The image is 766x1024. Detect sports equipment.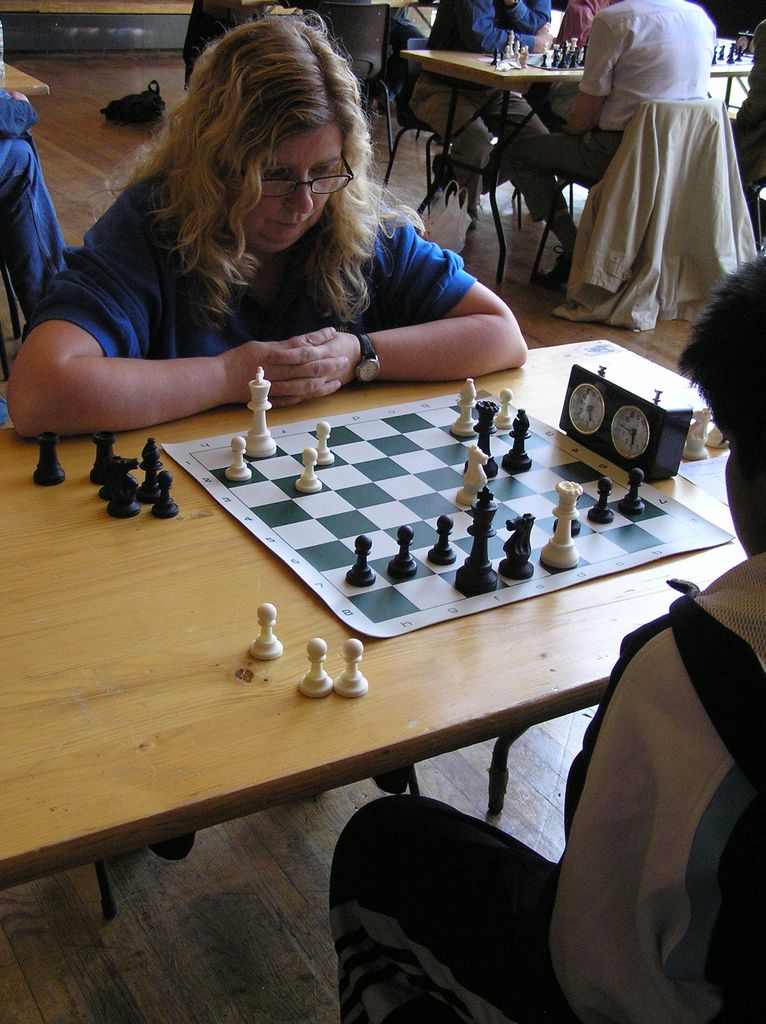
Detection: [left=714, top=42, right=754, bottom=64].
